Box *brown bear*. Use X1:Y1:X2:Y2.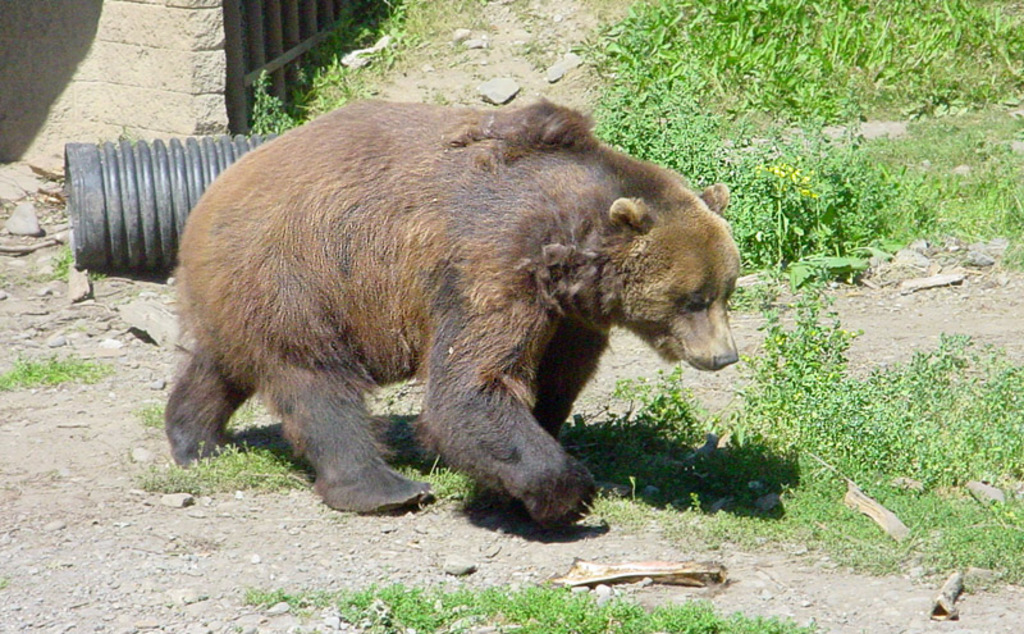
164:101:741:533.
